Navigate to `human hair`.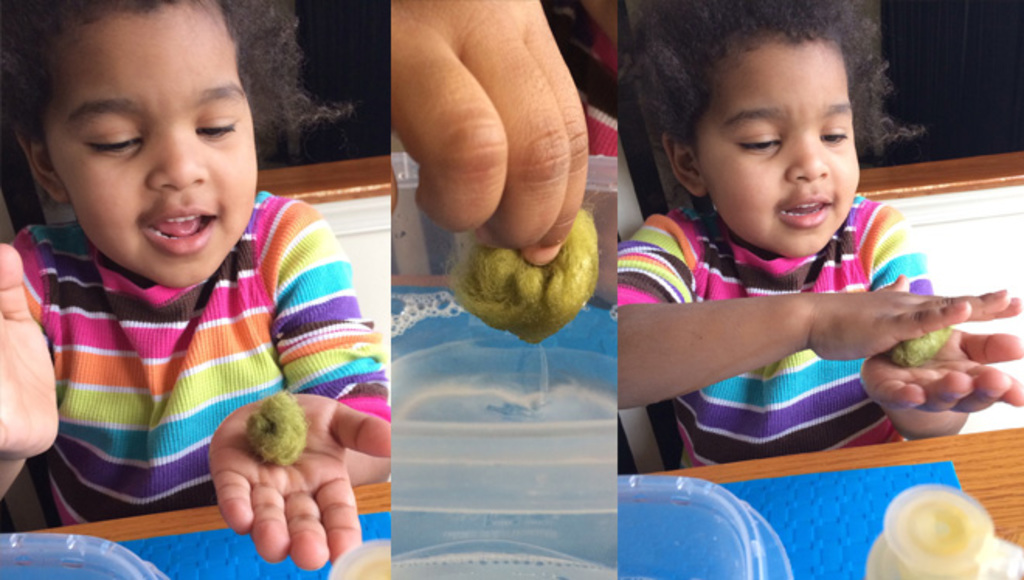
Navigation target: x1=0, y1=0, x2=351, y2=146.
